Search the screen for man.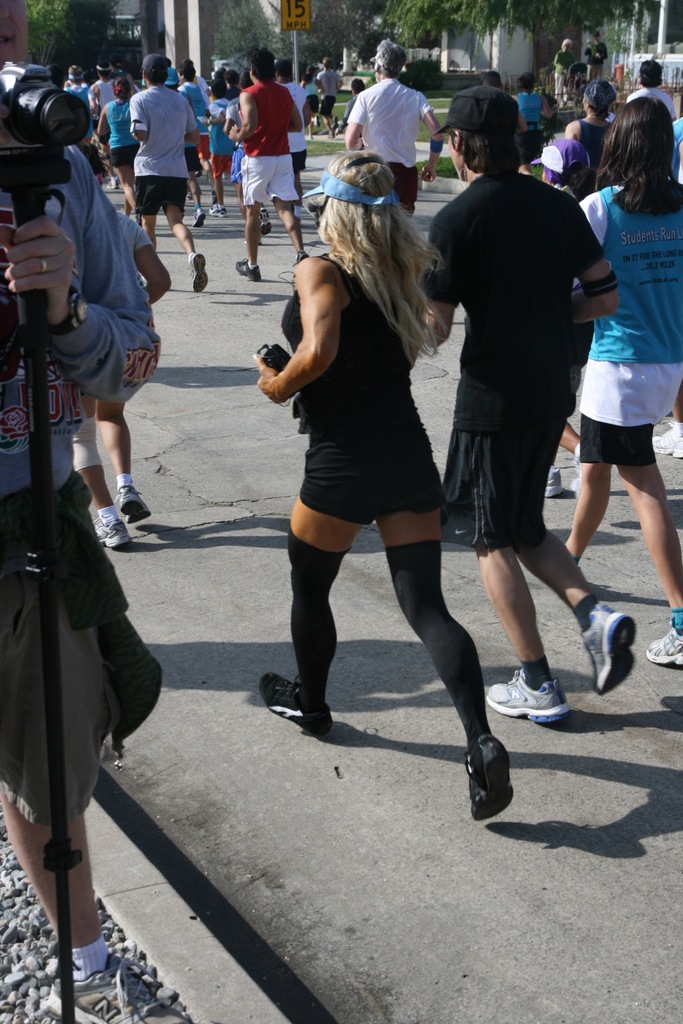
Found at select_region(314, 53, 347, 141).
